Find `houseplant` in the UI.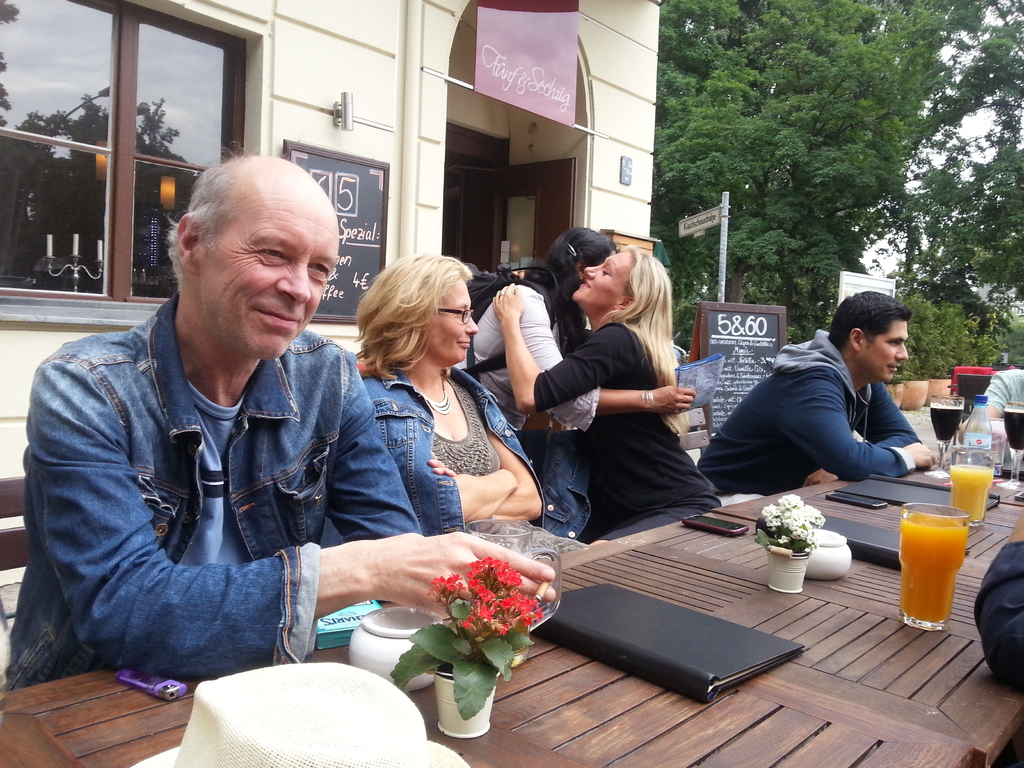
UI element at 752,486,828,593.
